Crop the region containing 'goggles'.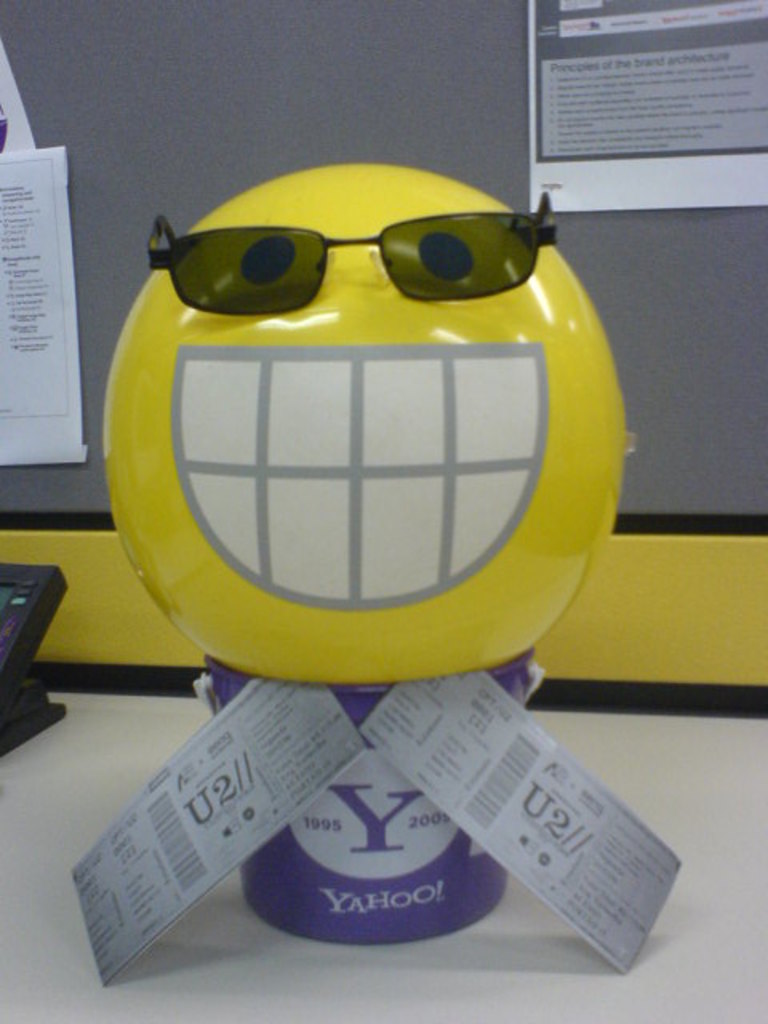
Crop region: BBox(146, 182, 568, 296).
